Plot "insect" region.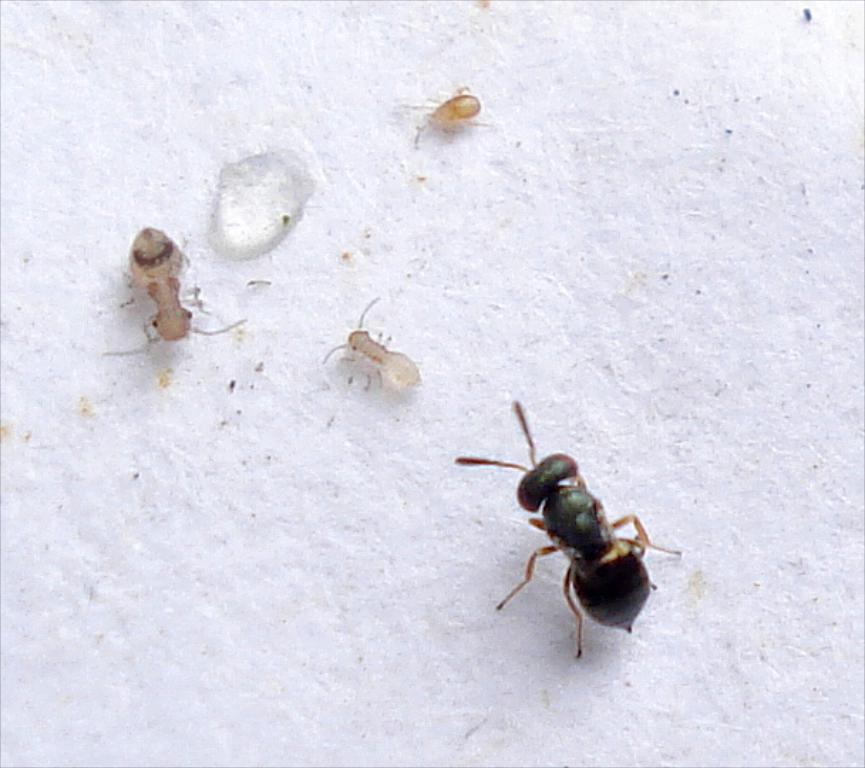
Plotted at bbox=(414, 87, 484, 131).
